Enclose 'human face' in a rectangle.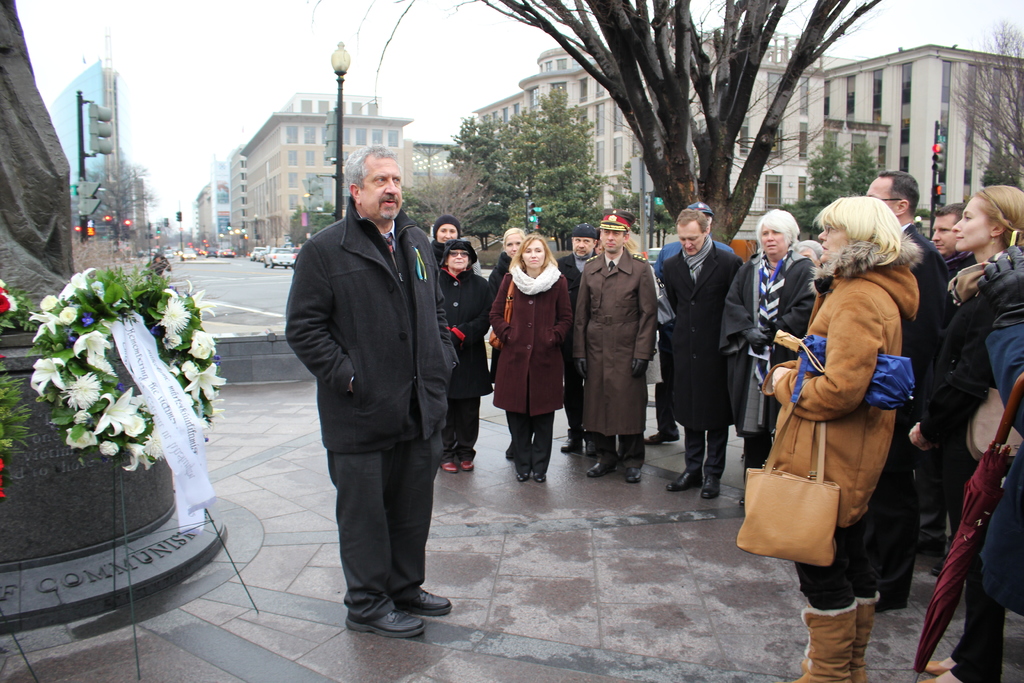
[761, 226, 785, 256].
